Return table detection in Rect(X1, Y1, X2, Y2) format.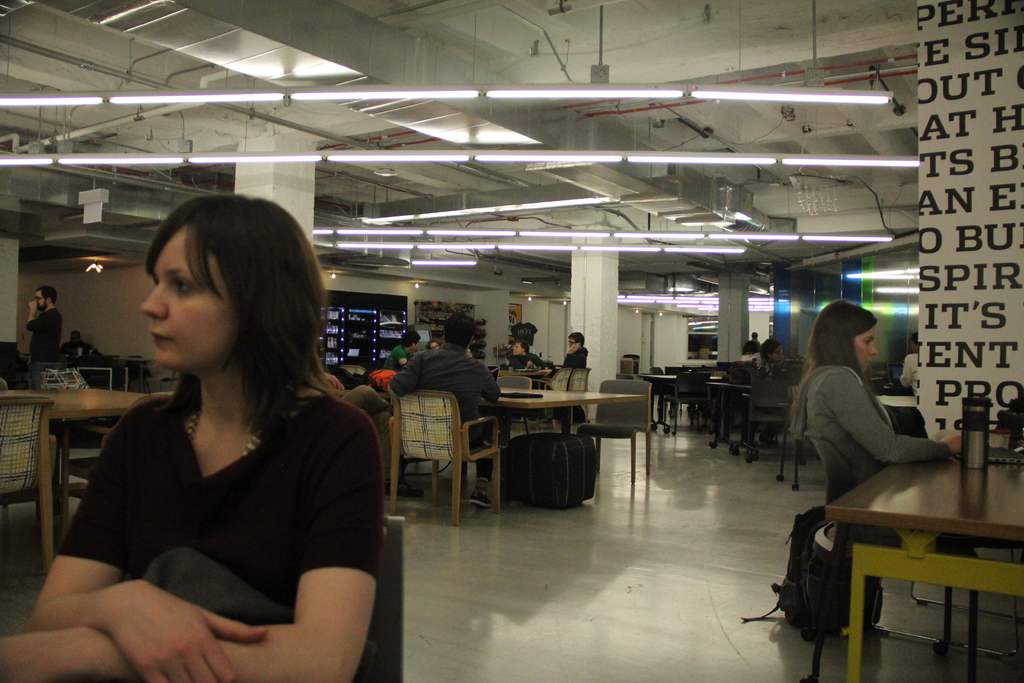
Rect(485, 382, 643, 508).
